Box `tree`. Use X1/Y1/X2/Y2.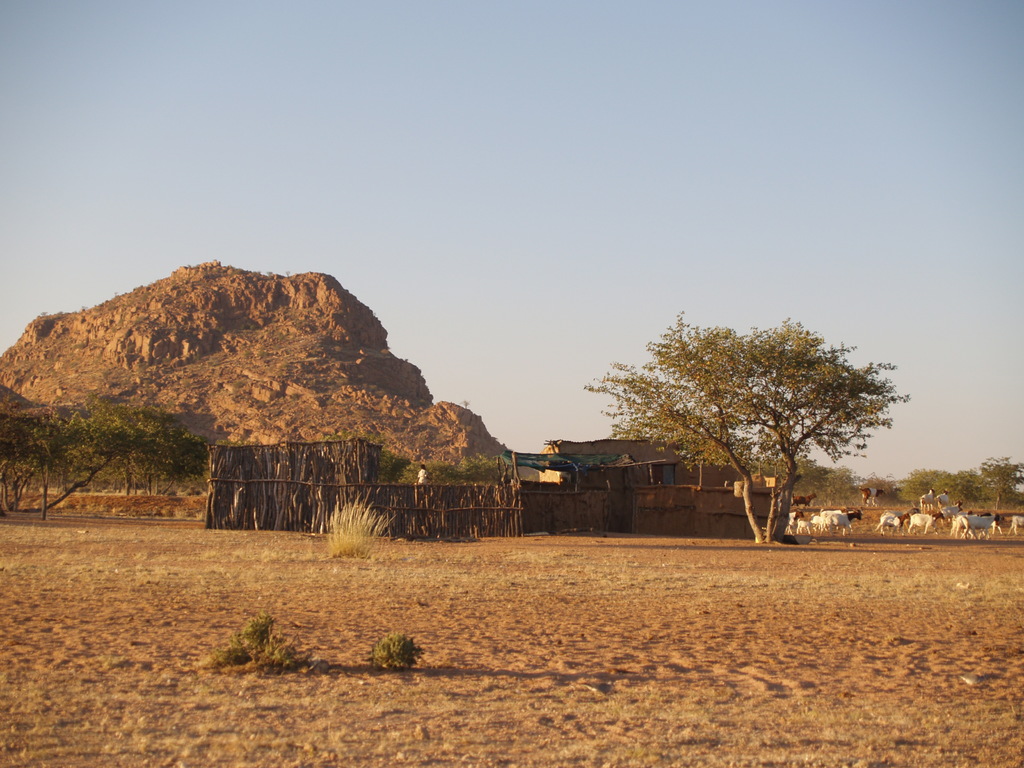
604/313/912/532.
